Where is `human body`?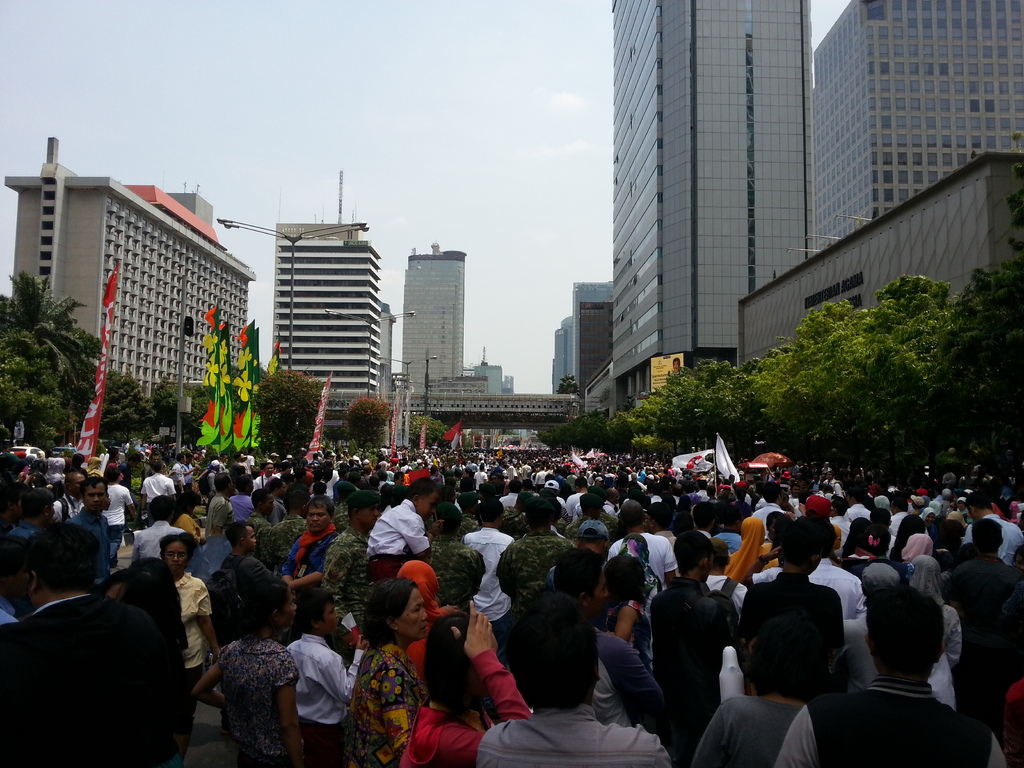
x1=748 y1=483 x2=792 y2=538.
